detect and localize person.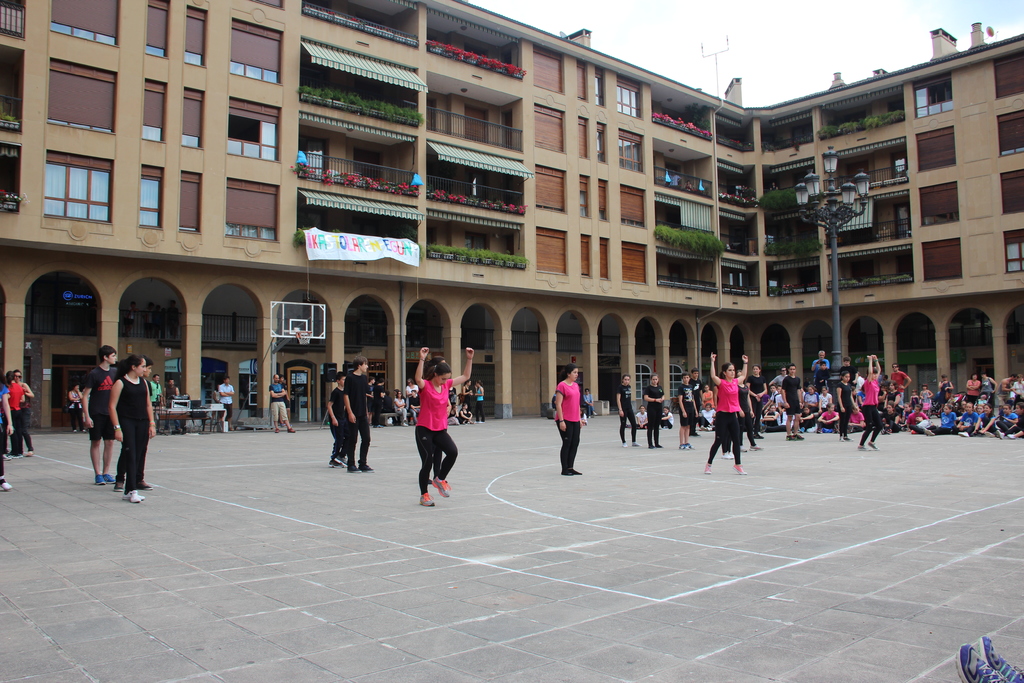
Localized at bbox(324, 368, 349, 468).
